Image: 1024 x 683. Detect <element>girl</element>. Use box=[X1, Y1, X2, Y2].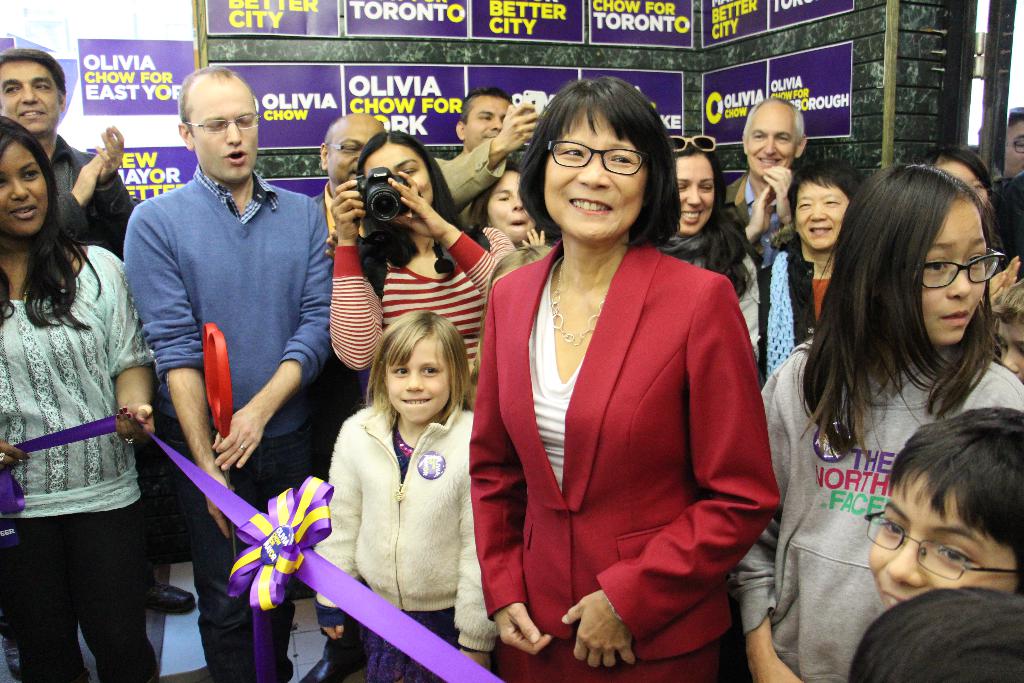
box=[720, 159, 1023, 682].
